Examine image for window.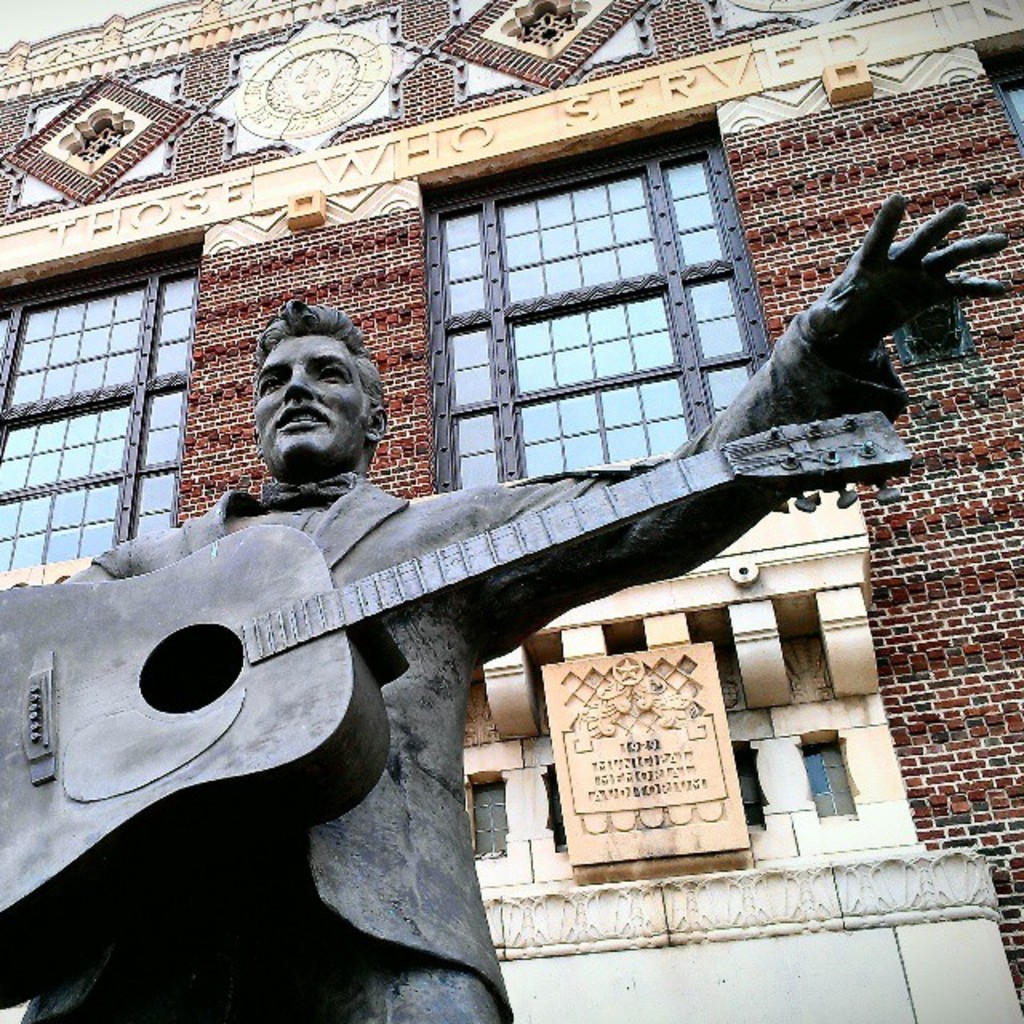
Examination result: crop(413, 101, 771, 493).
